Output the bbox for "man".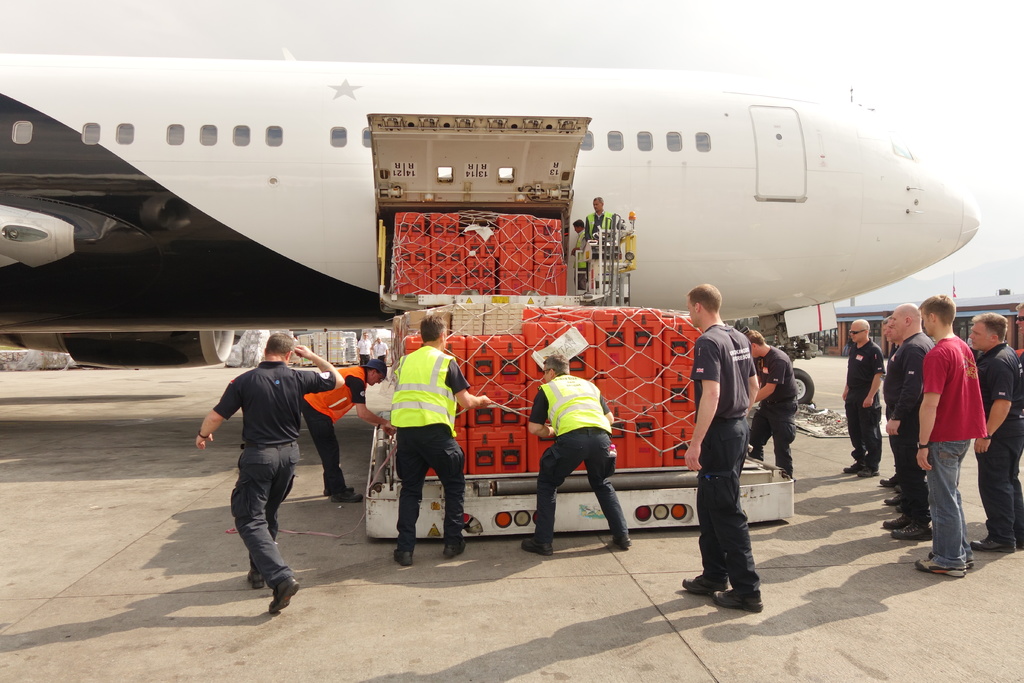
(x1=879, y1=315, x2=899, y2=508).
